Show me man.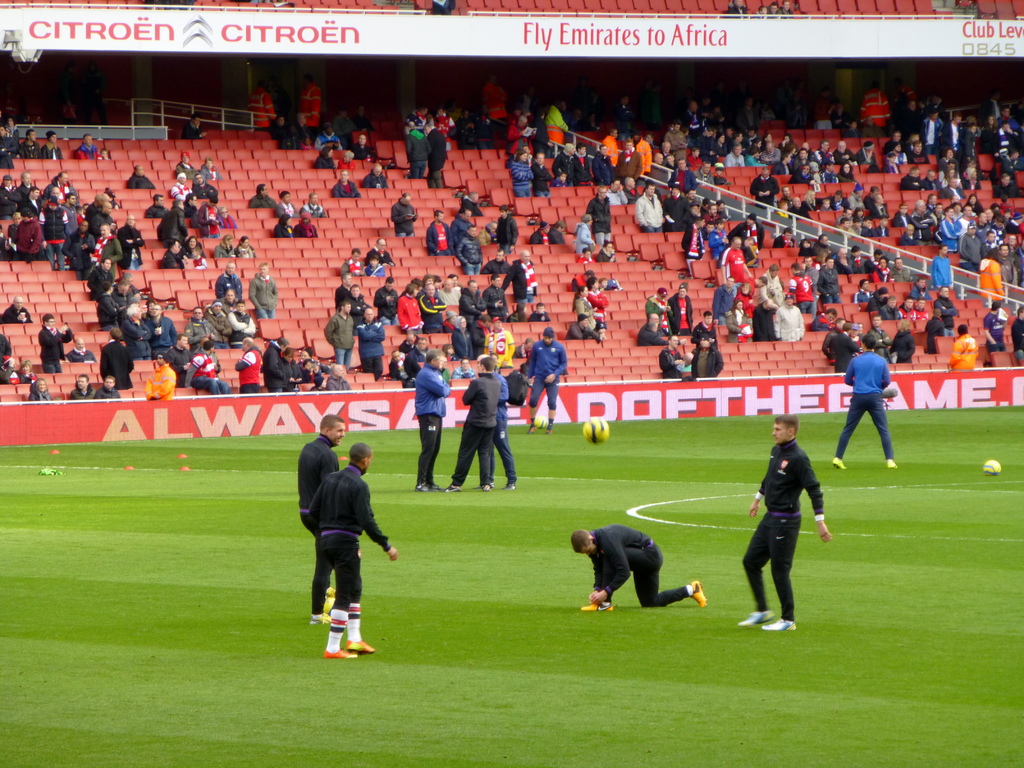
man is here: (x1=429, y1=209, x2=462, y2=257).
